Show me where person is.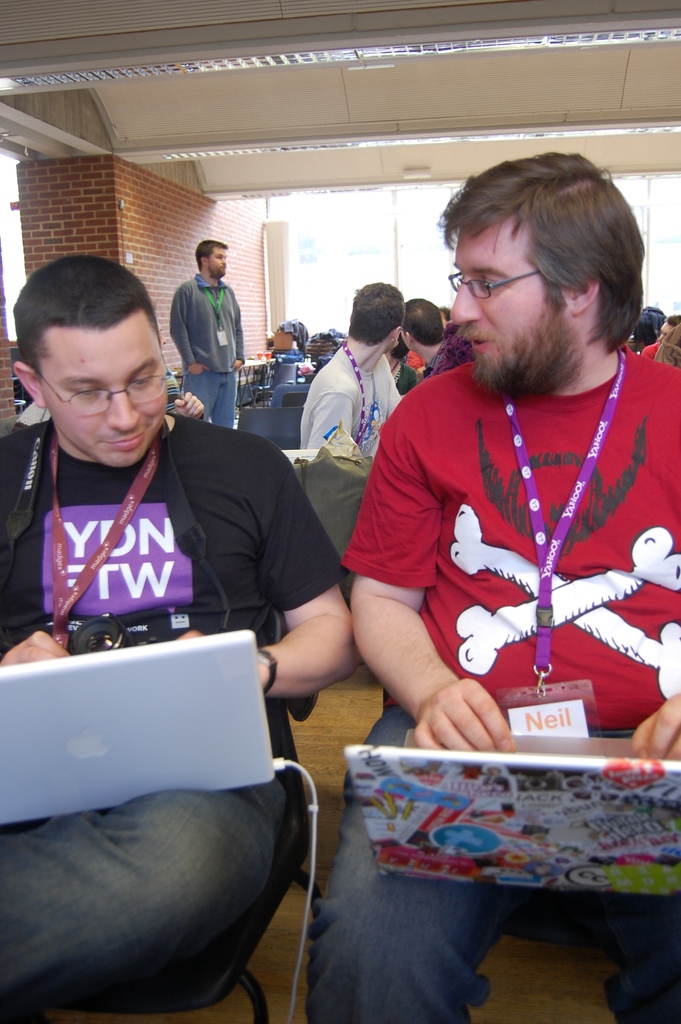
person is at BBox(175, 236, 256, 436).
